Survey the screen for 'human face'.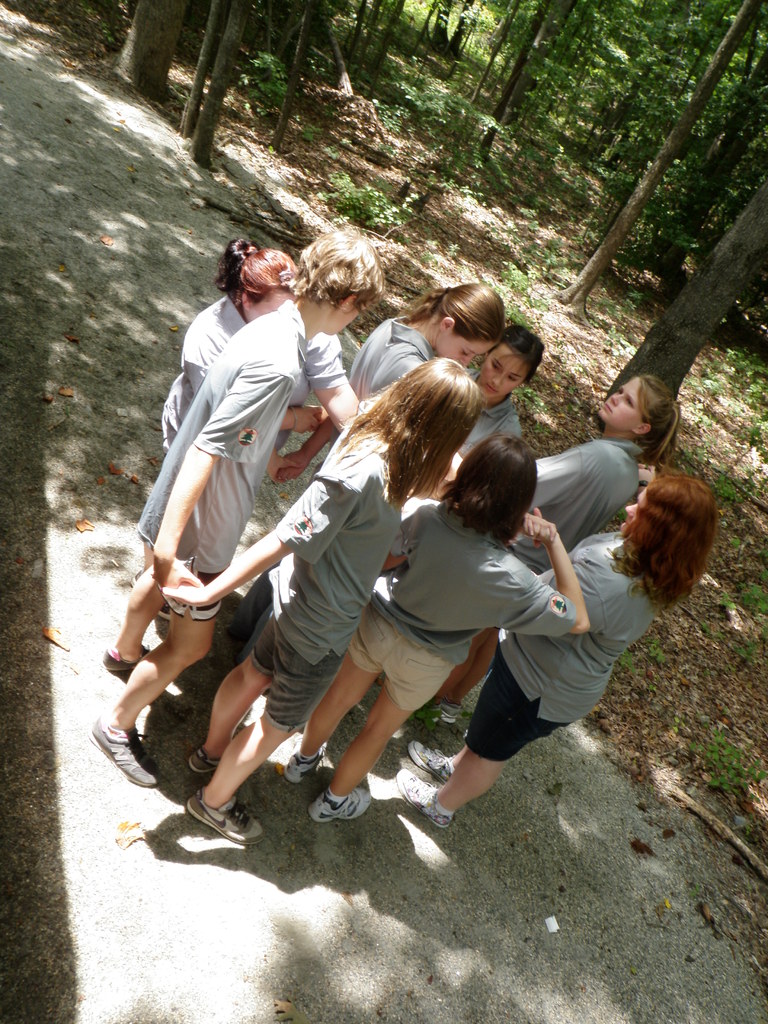
Survey found: [433,340,481,369].
